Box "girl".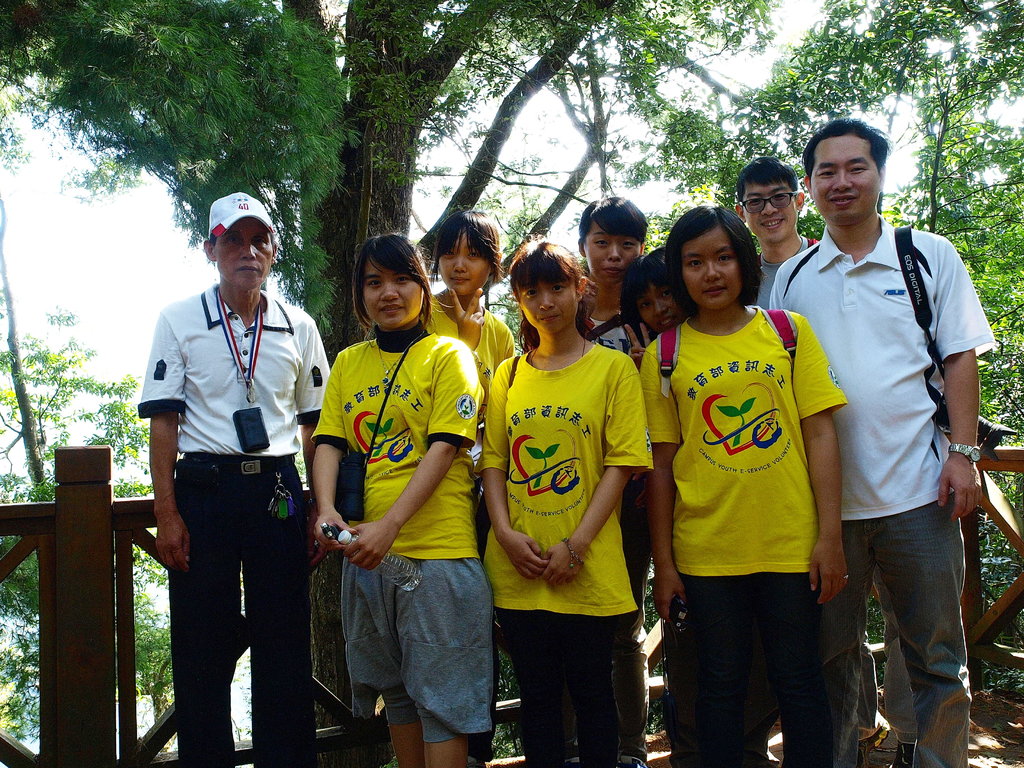
x1=307 y1=228 x2=493 y2=767.
